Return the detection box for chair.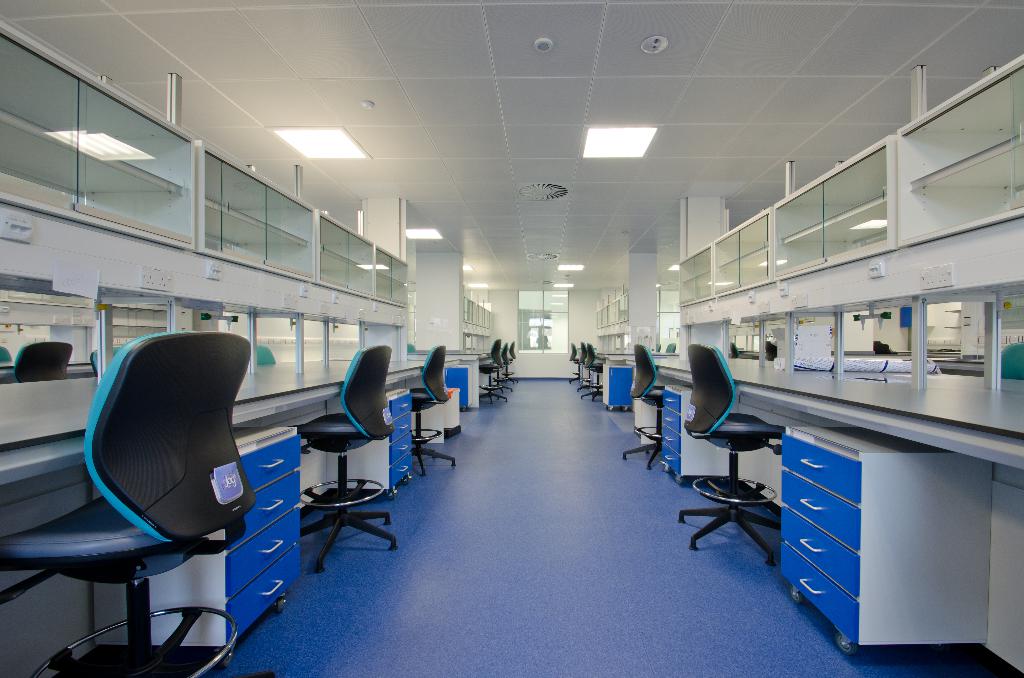
{"x1": 675, "y1": 340, "x2": 781, "y2": 568}.
